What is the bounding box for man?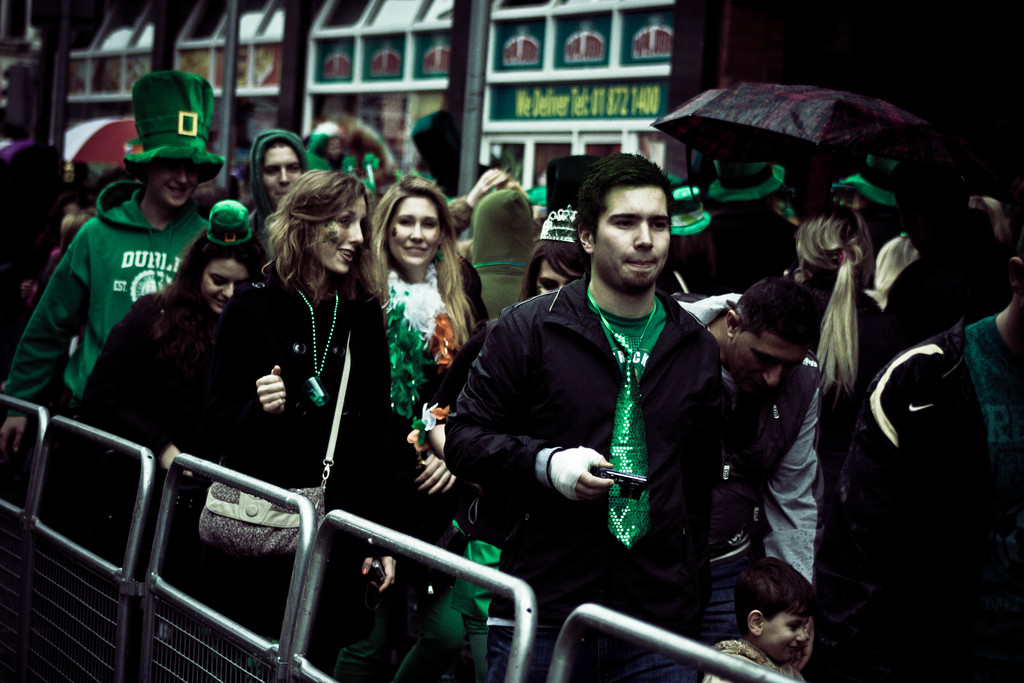
[0, 120, 225, 506].
